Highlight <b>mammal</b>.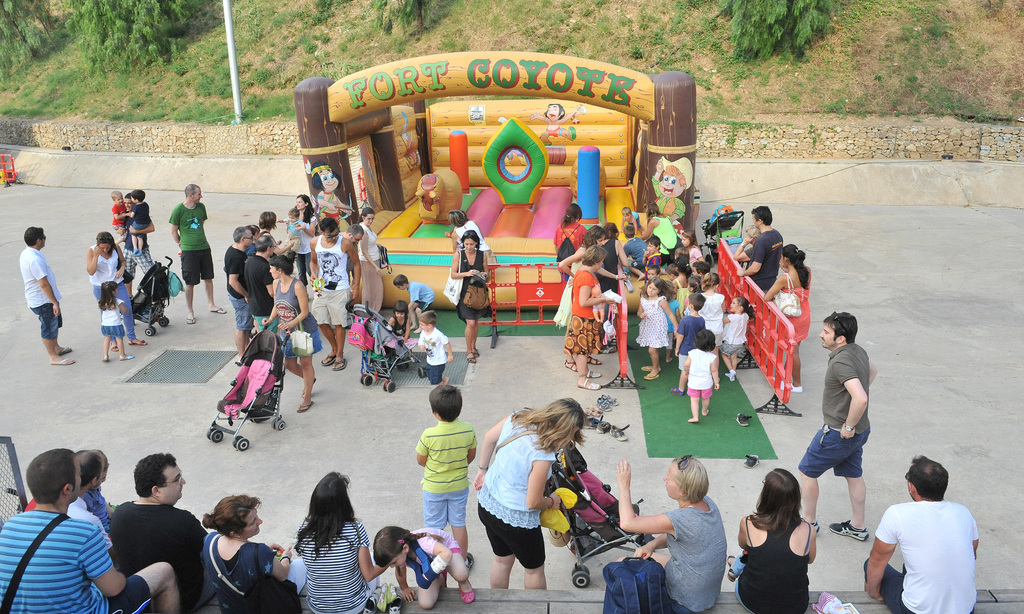
Highlighted region: 823, 286, 883, 538.
